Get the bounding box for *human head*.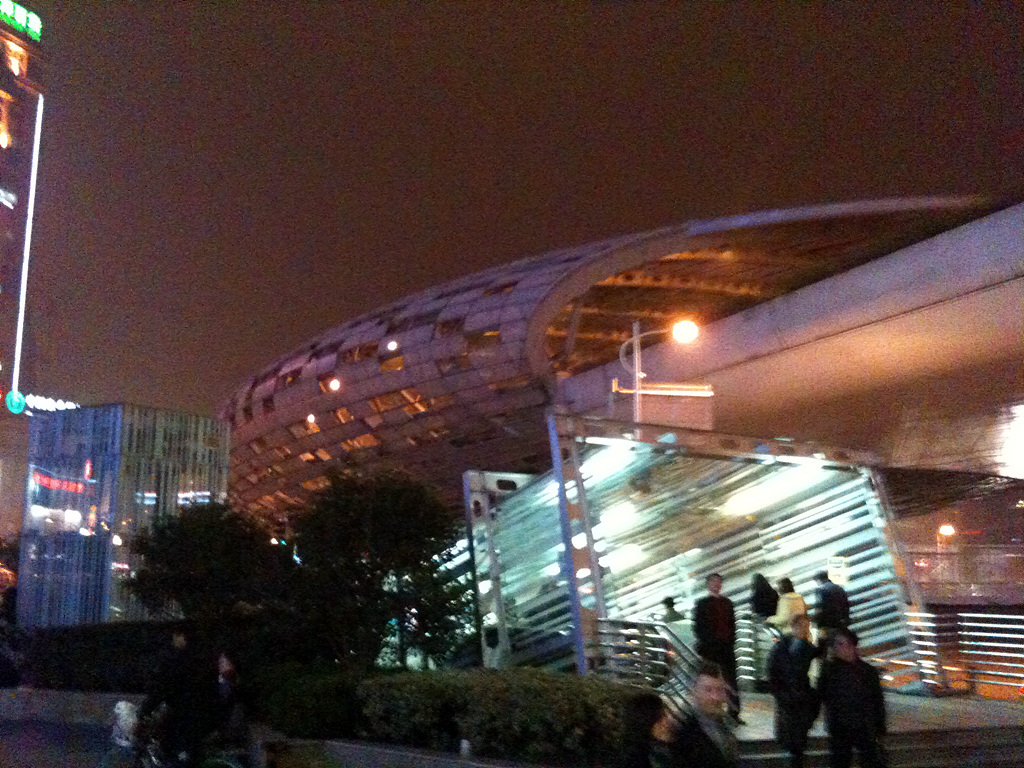
bbox=[789, 612, 811, 641].
